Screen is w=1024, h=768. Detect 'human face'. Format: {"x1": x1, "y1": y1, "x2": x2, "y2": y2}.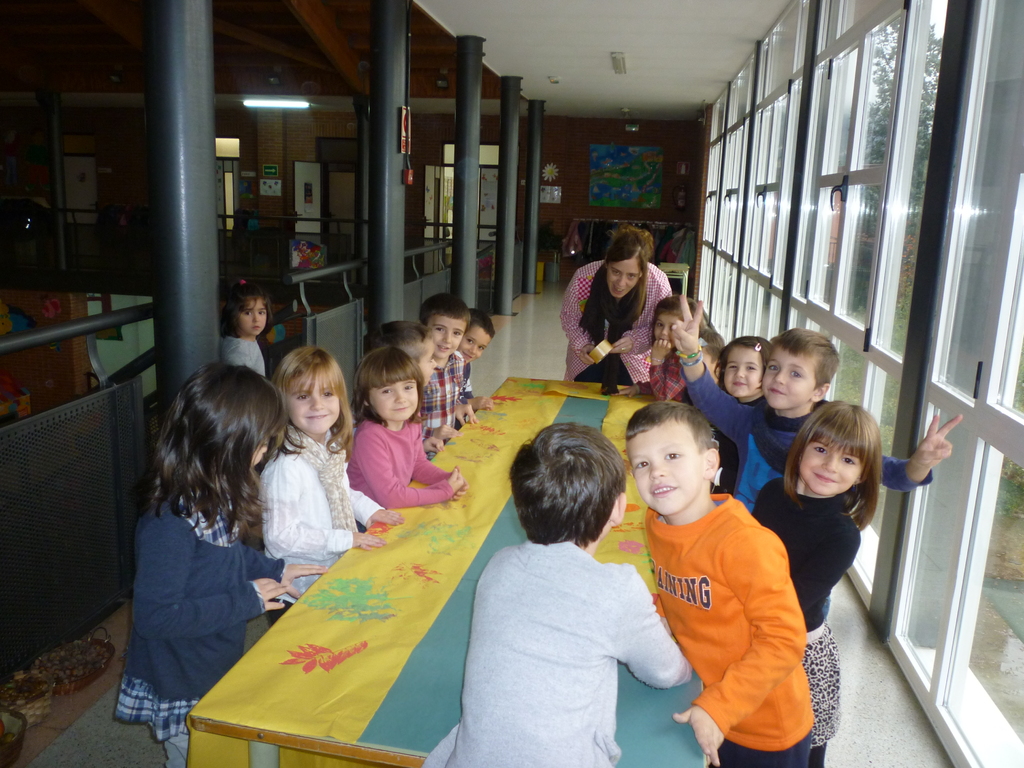
{"x1": 605, "y1": 254, "x2": 639, "y2": 296}.
